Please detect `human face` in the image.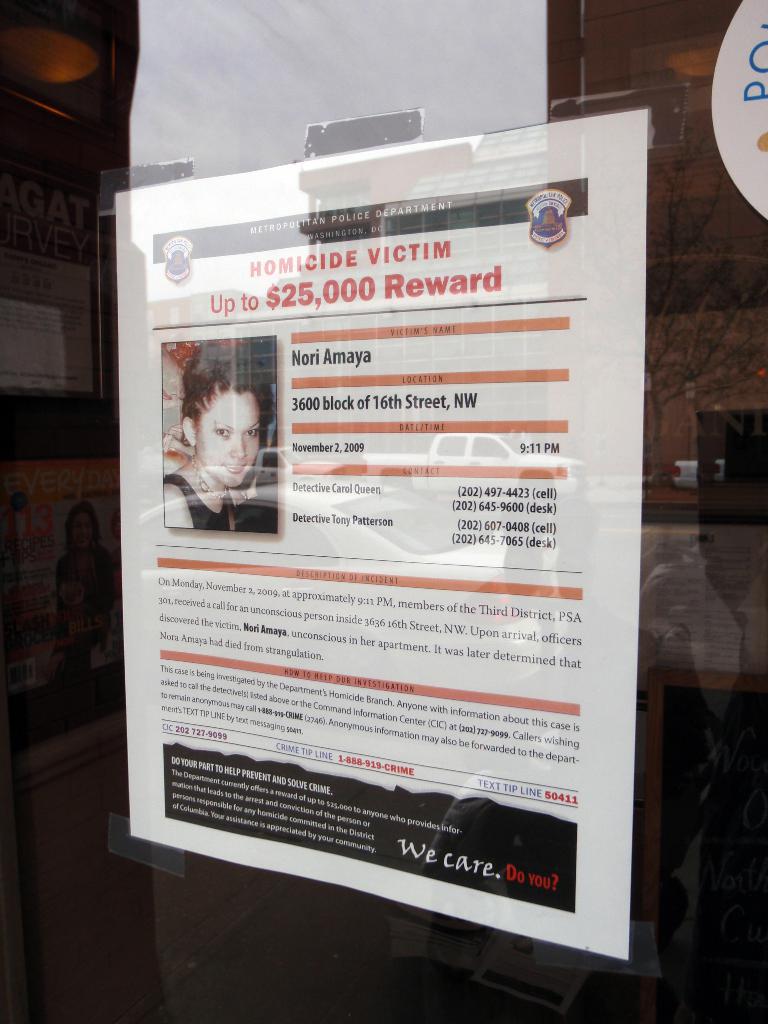
[198,394,259,490].
